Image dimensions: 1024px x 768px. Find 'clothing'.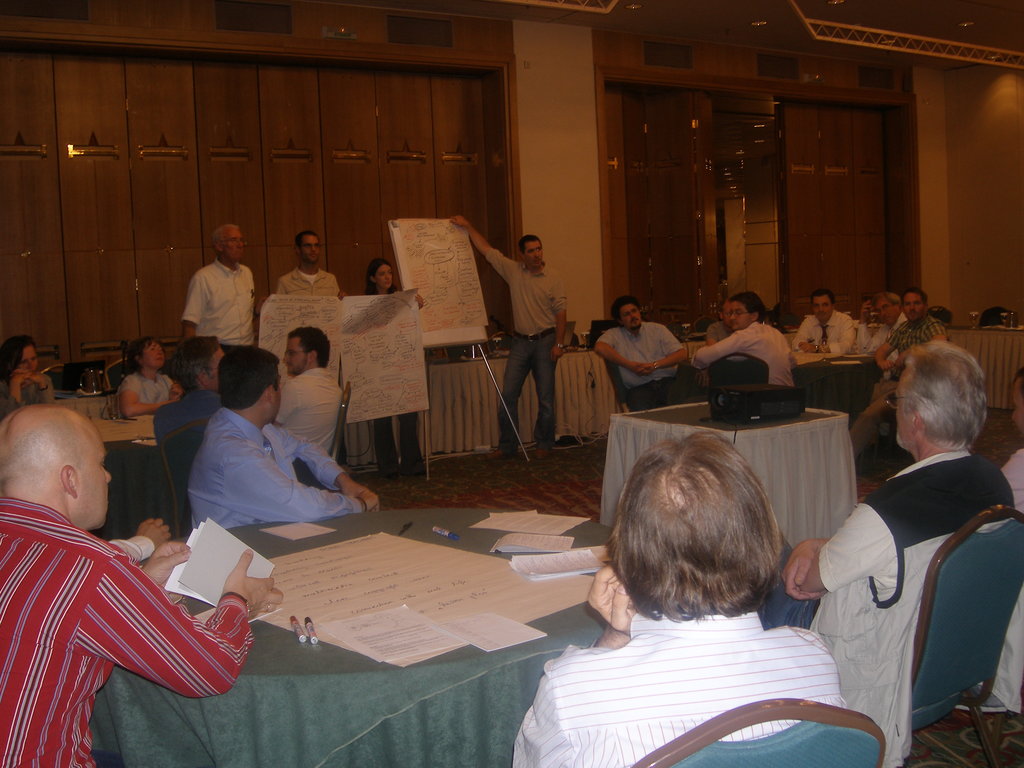
Rect(178, 257, 262, 359).
